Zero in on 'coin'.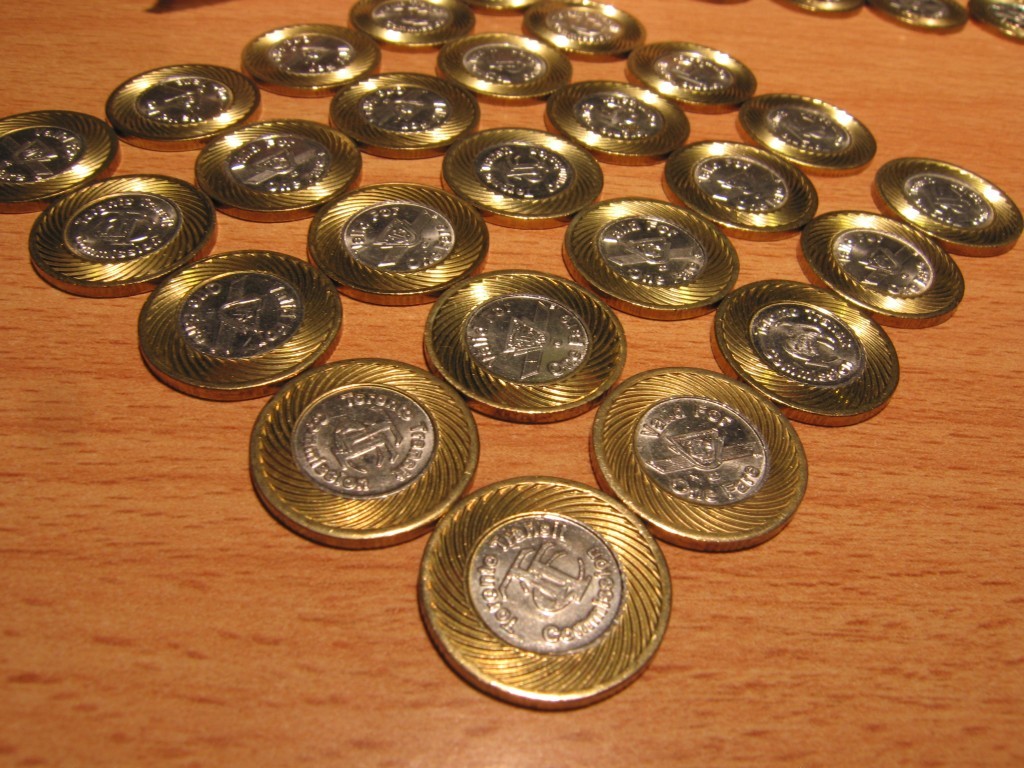
Zeroed in: Rect(869, 0, 961, 27).
